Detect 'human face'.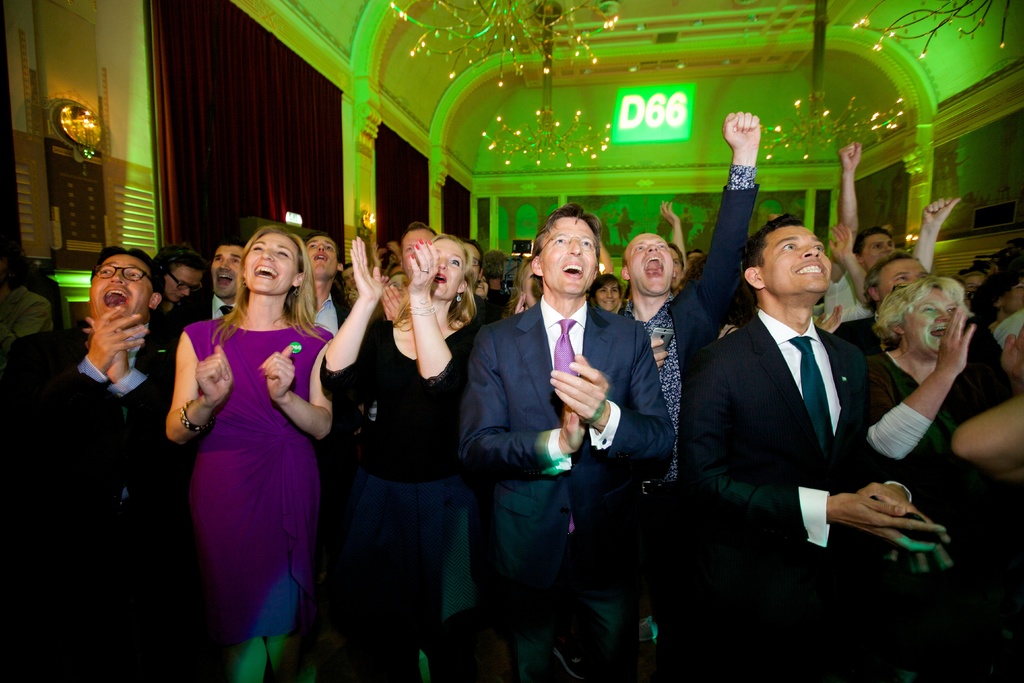
Detected at 215, 248, 236, 296.
